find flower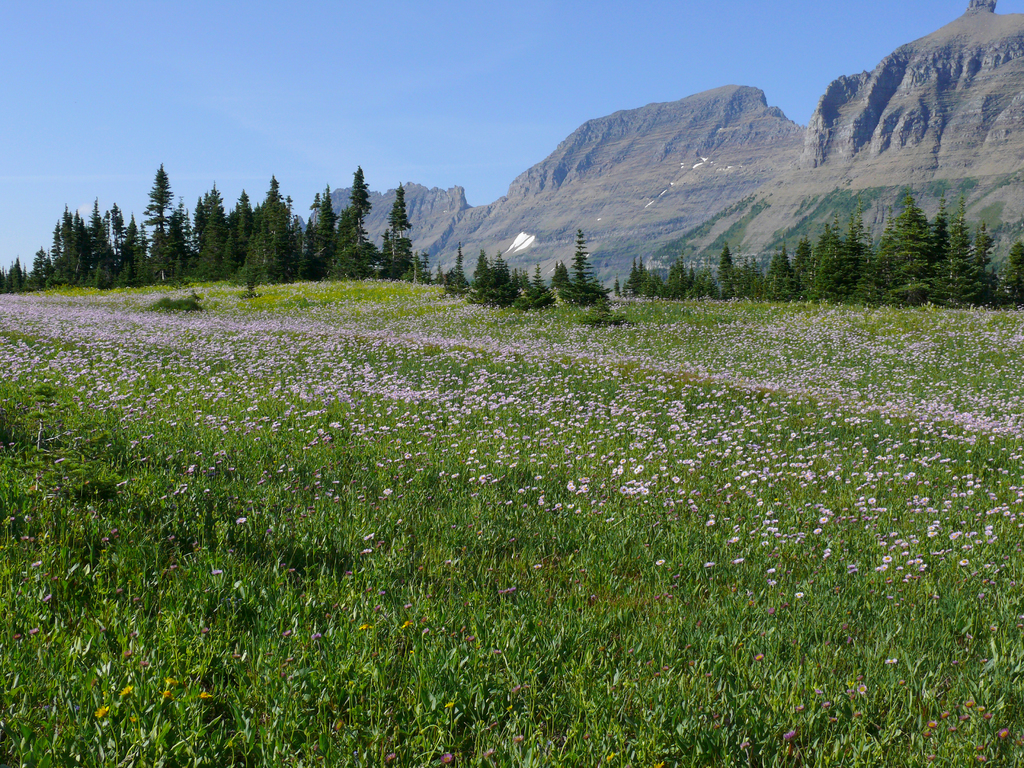
<region>655, 557, 666, 568</region>
